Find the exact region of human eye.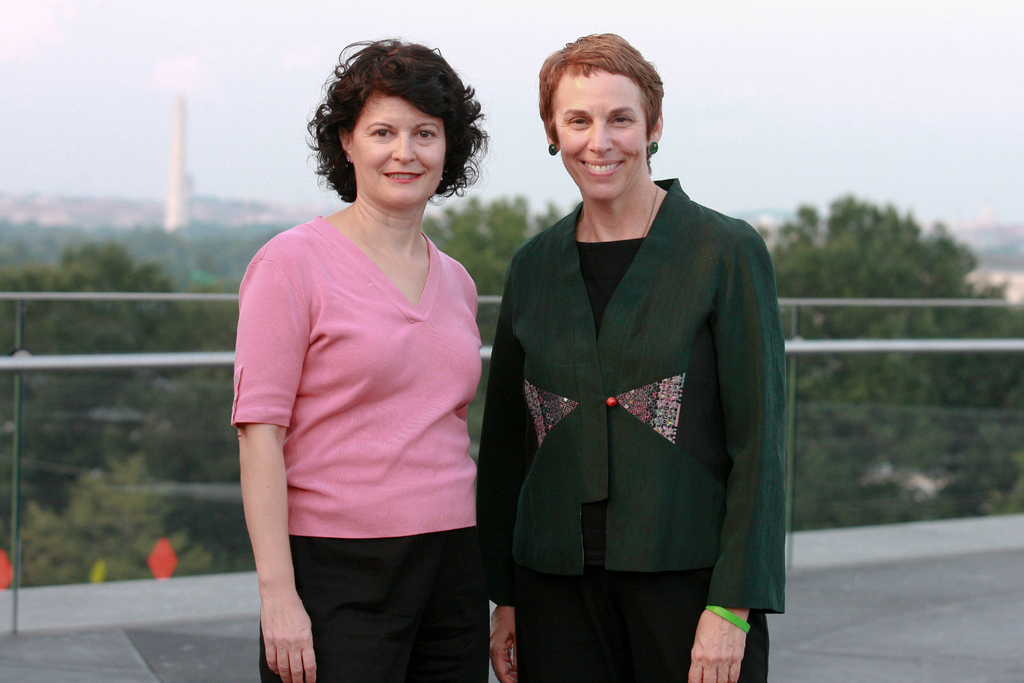
Exact region: x1=566 y1=113 x2=591 y2=129.
